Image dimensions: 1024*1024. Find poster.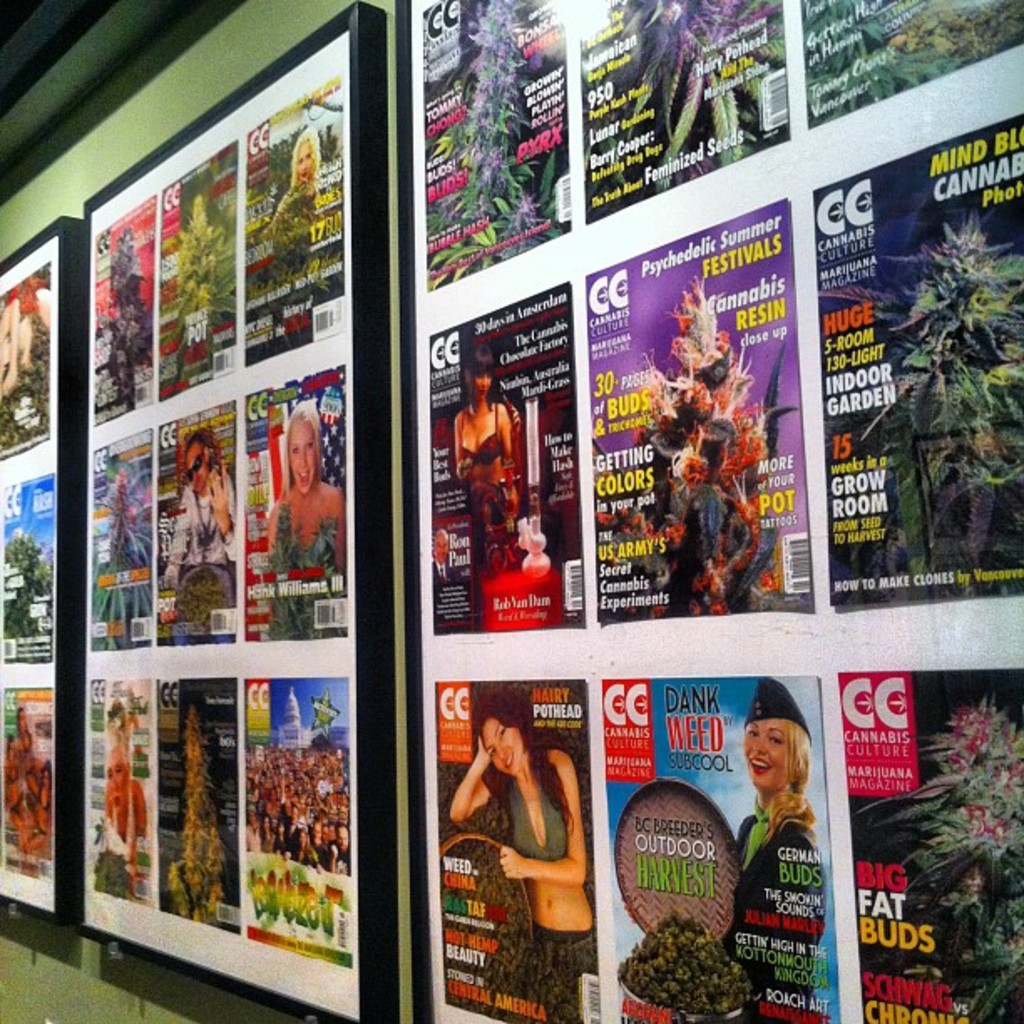
(left=85, top=197, right=154, bottom=435).
